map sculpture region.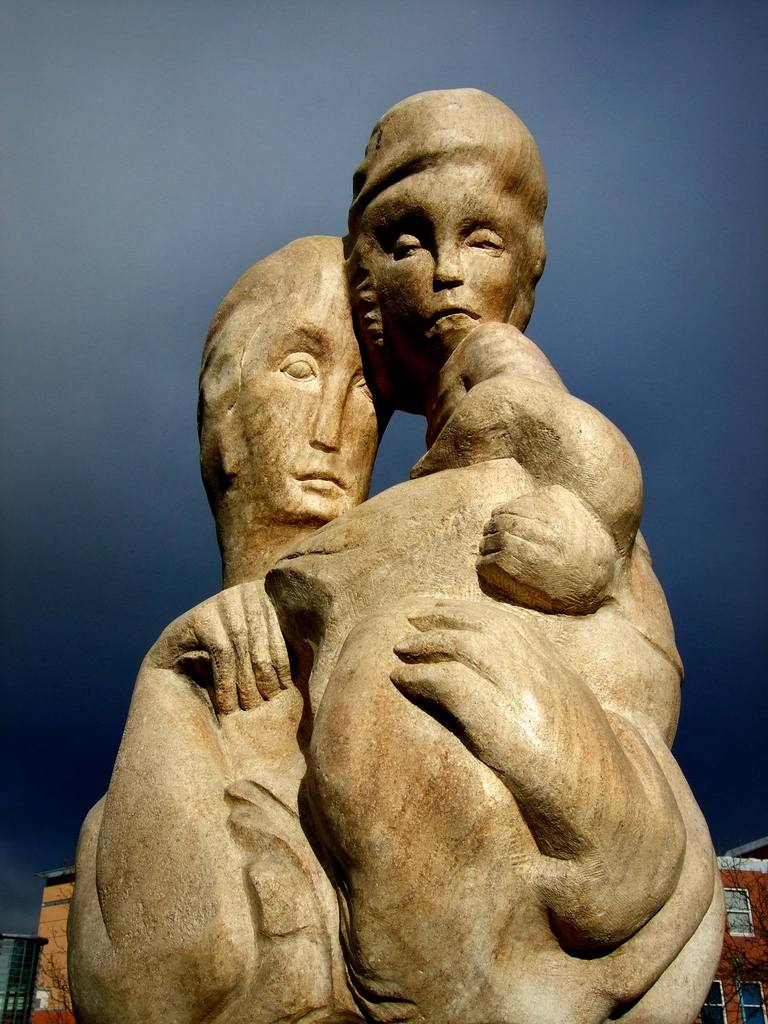
Mapped to x1=68 y1=84 x2=728 y2=1023.
